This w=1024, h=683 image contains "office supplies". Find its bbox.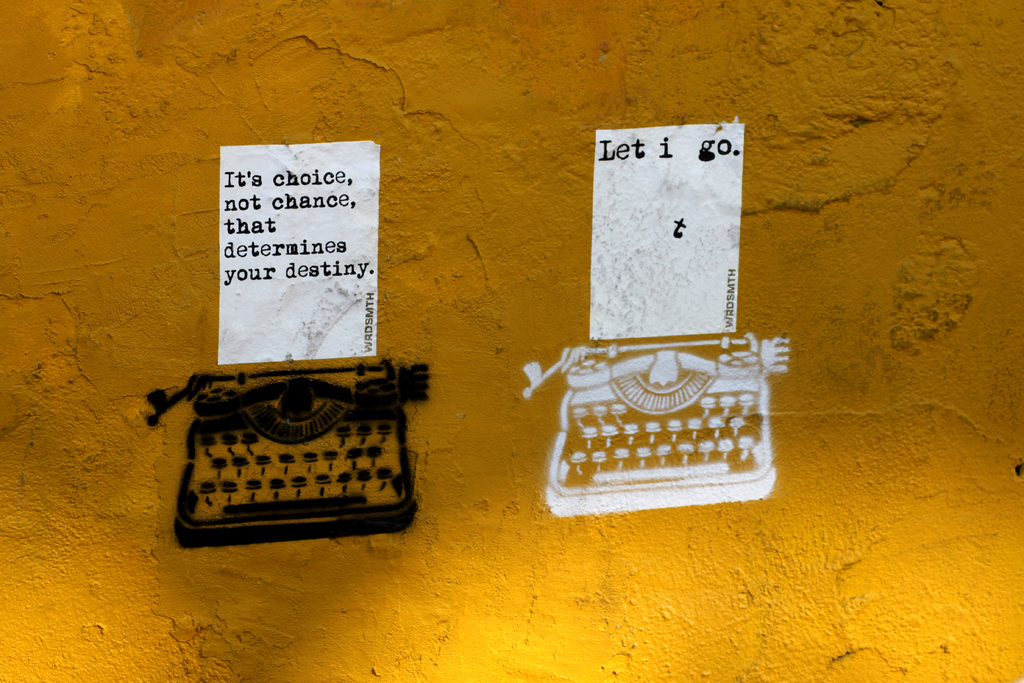
518/347/786/508.
